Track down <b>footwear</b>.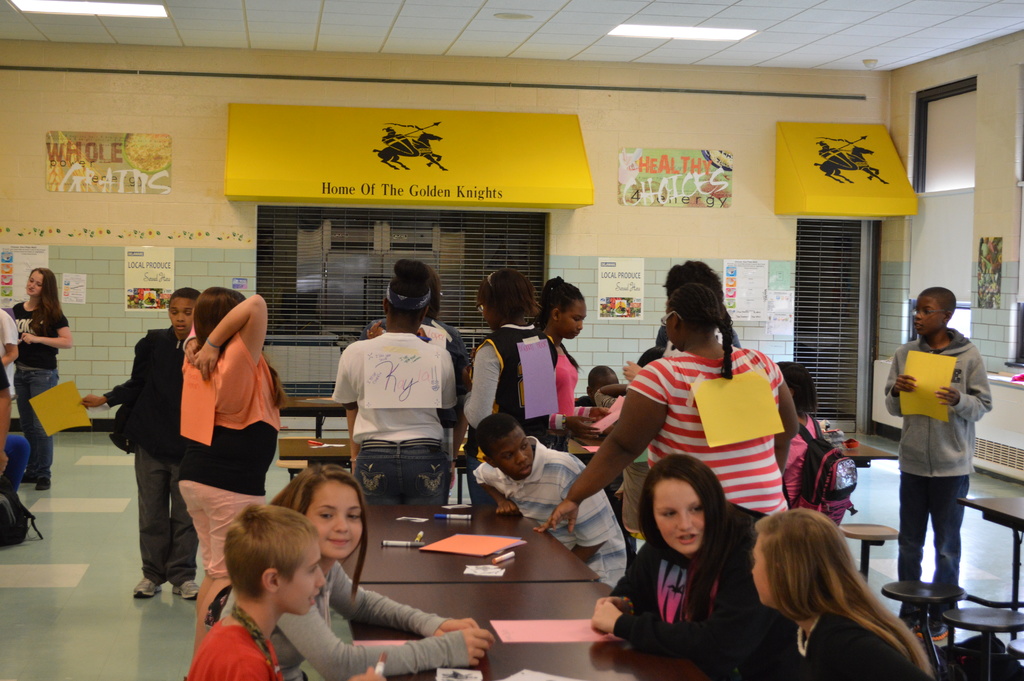
Tracked to [x1=915, y1=617, x2=950, y2=641].
